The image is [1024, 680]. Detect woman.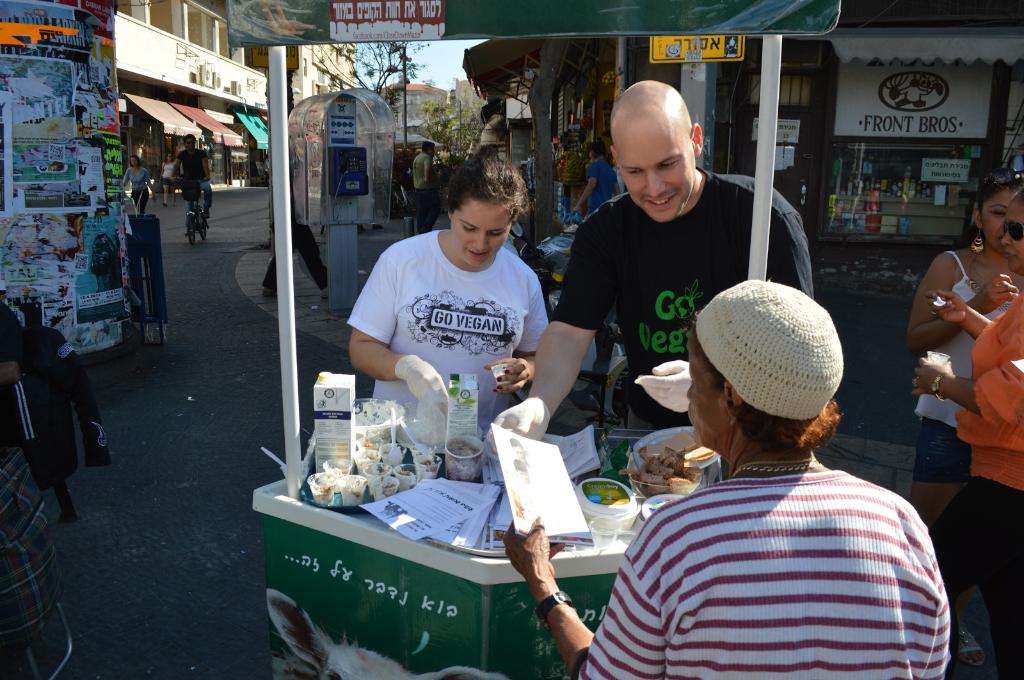
Detection: [120,157,157,215].
